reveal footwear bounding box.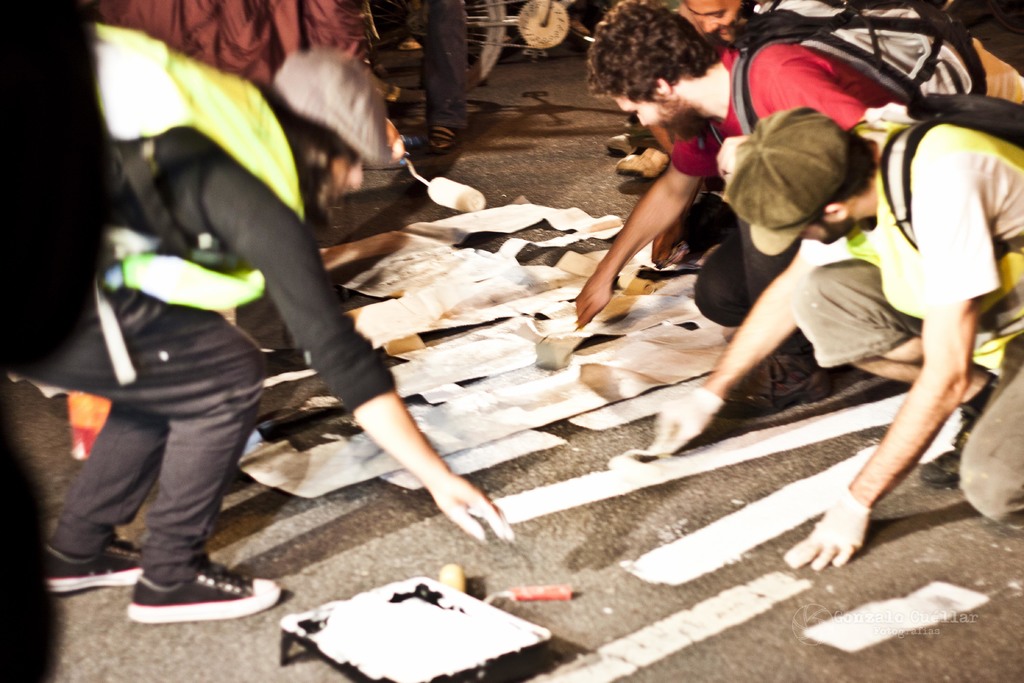
Revealed: 116:541:273:643.
